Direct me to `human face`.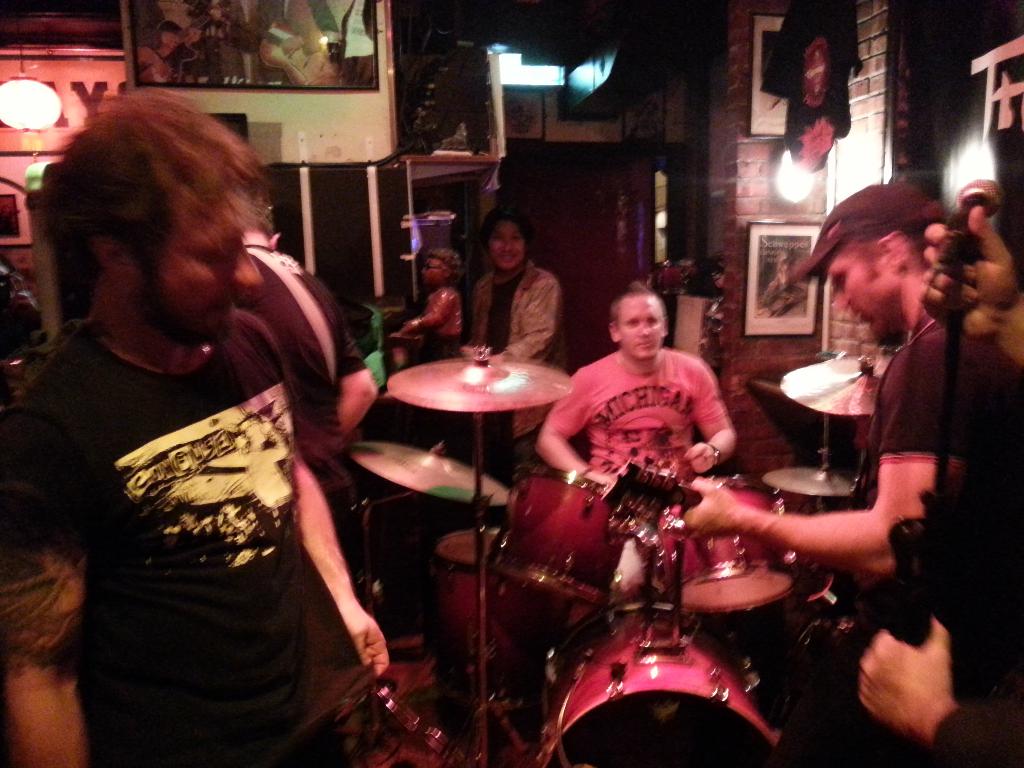
Direction: BBox(621, 297, 661, 360).
